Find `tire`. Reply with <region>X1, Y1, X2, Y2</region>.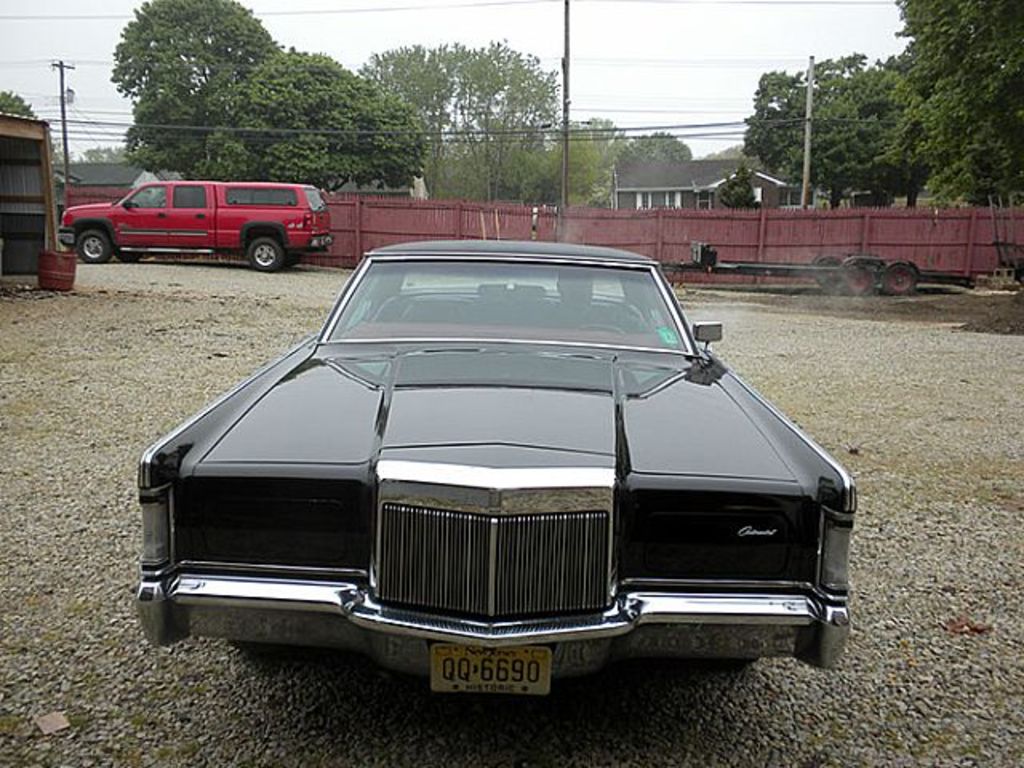
<region>811, 253, 840, 286</region>.
